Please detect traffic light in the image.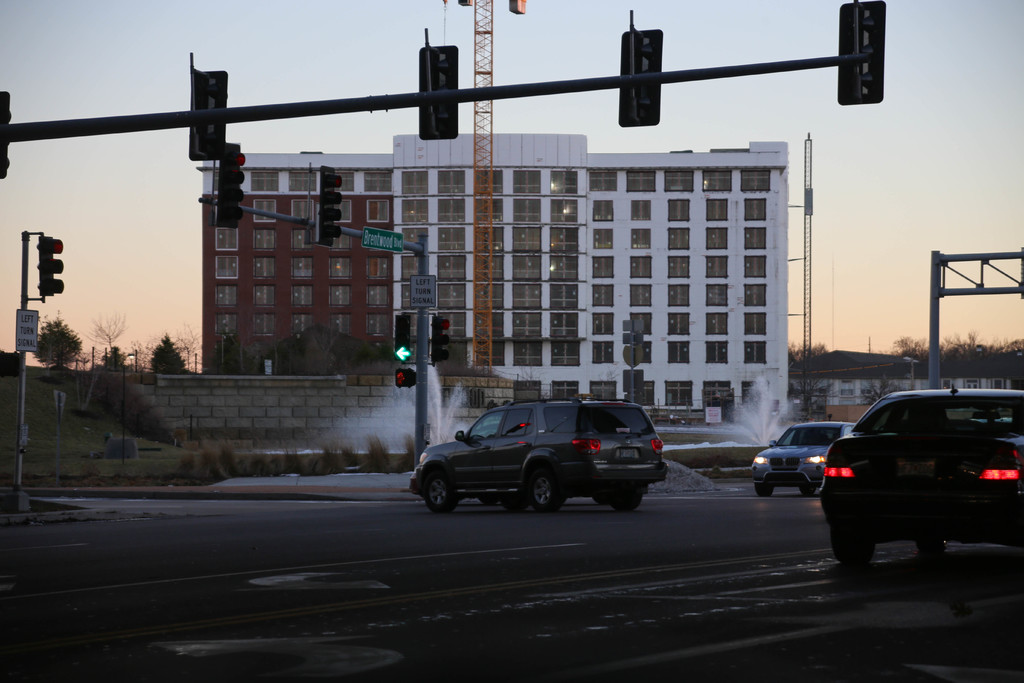
[left=36, top=229, right=65, bottom=301].
